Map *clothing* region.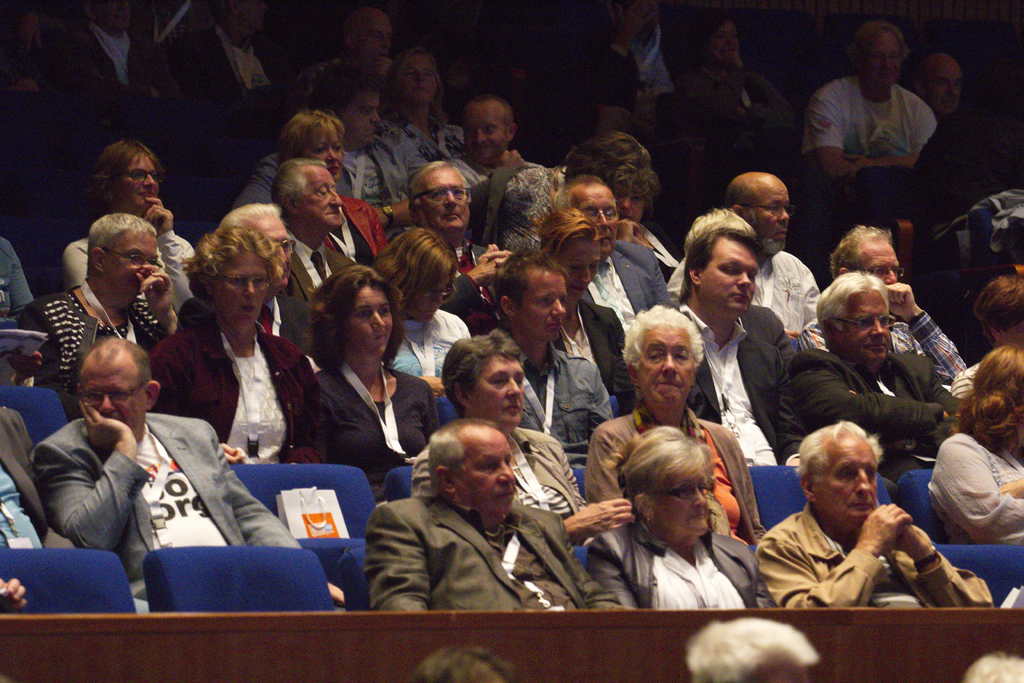
Mapped to bbox(407, 418, 584, 549).
